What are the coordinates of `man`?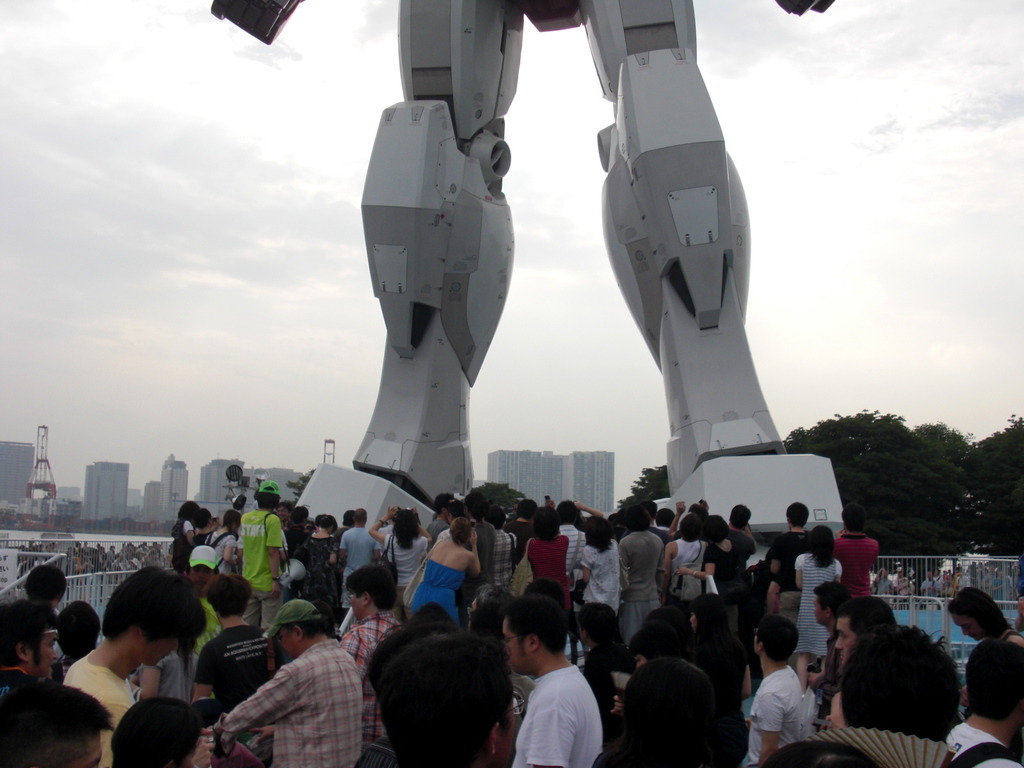
bbox=[200, 601, 359, 767].
